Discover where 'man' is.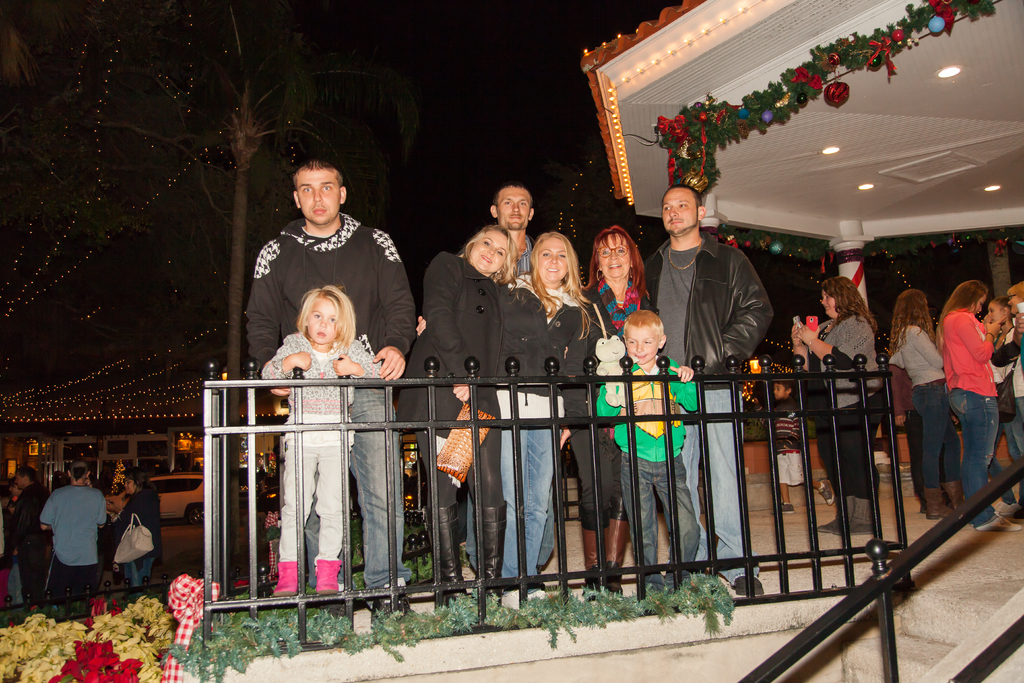
Discovered at BBox(460, 178, 540, 282).
